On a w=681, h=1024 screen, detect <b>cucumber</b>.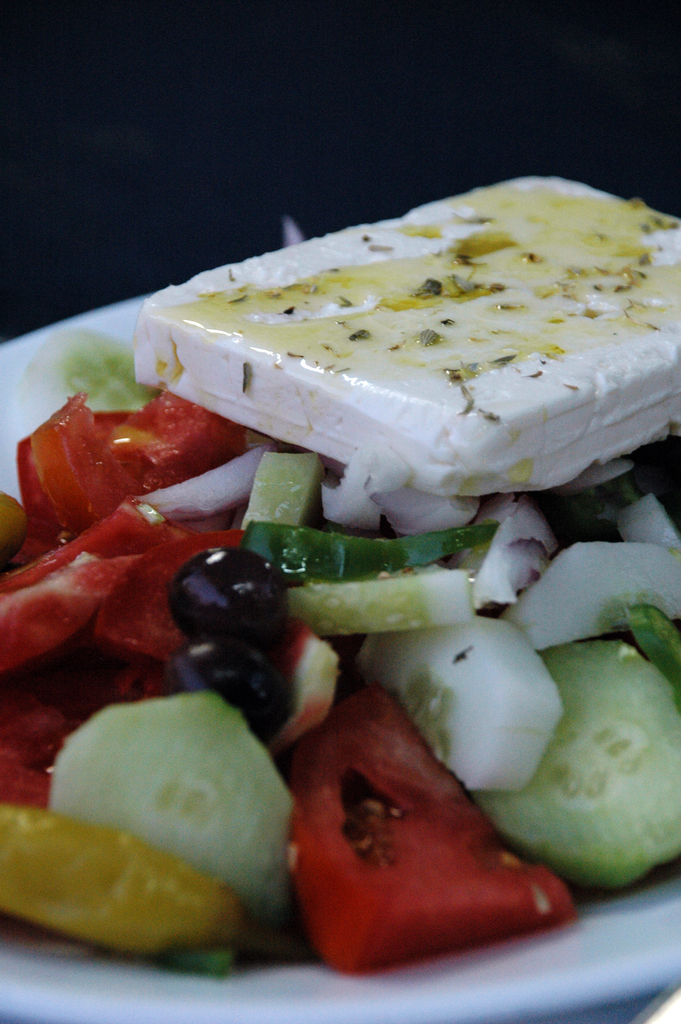
box(23, 334, 152, 429).
